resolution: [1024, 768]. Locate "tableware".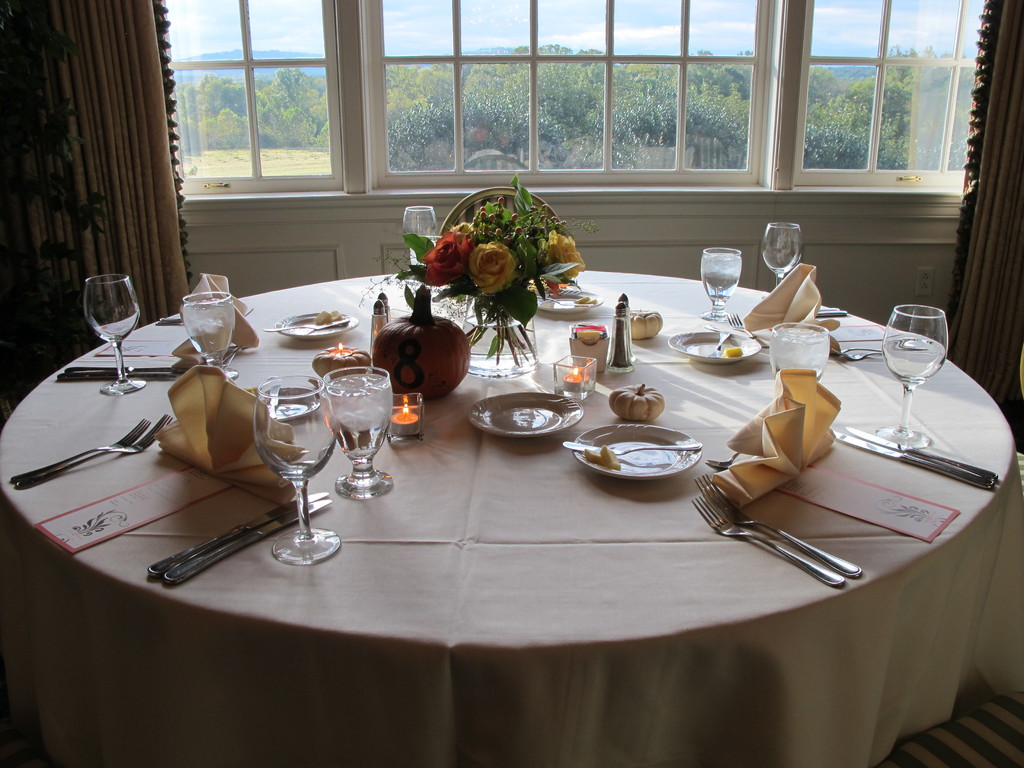
left=180, top=290, right=243, bottom=383.
